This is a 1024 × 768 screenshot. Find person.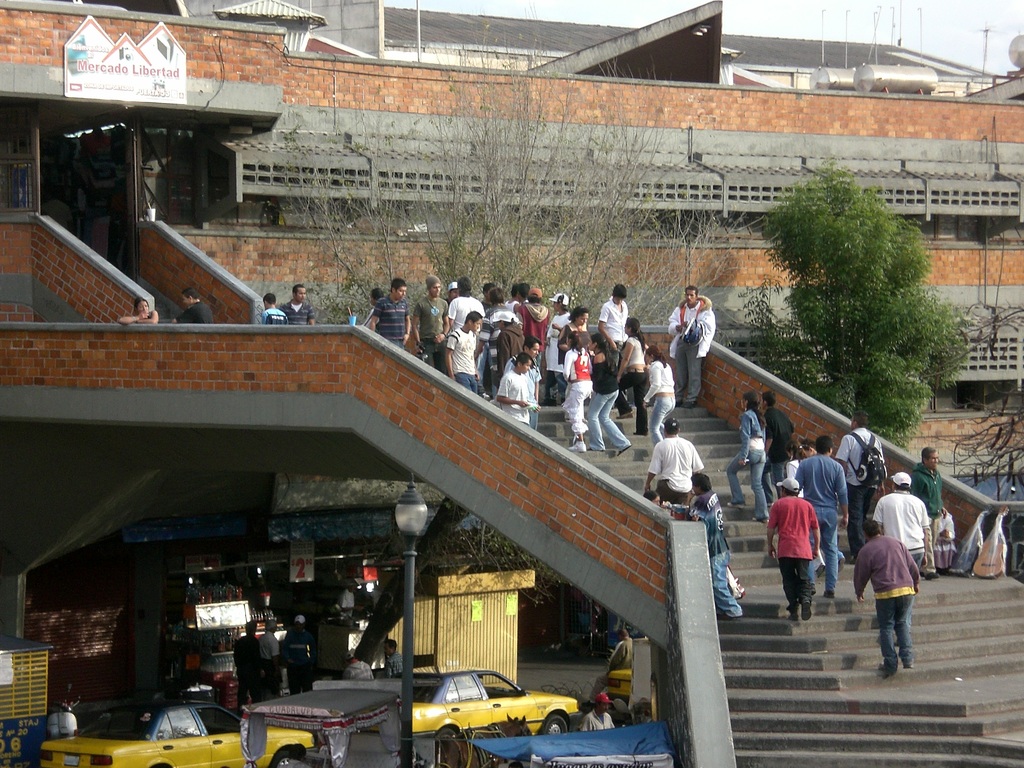
Bounding box: Rect(40, 188, 77, 232).
